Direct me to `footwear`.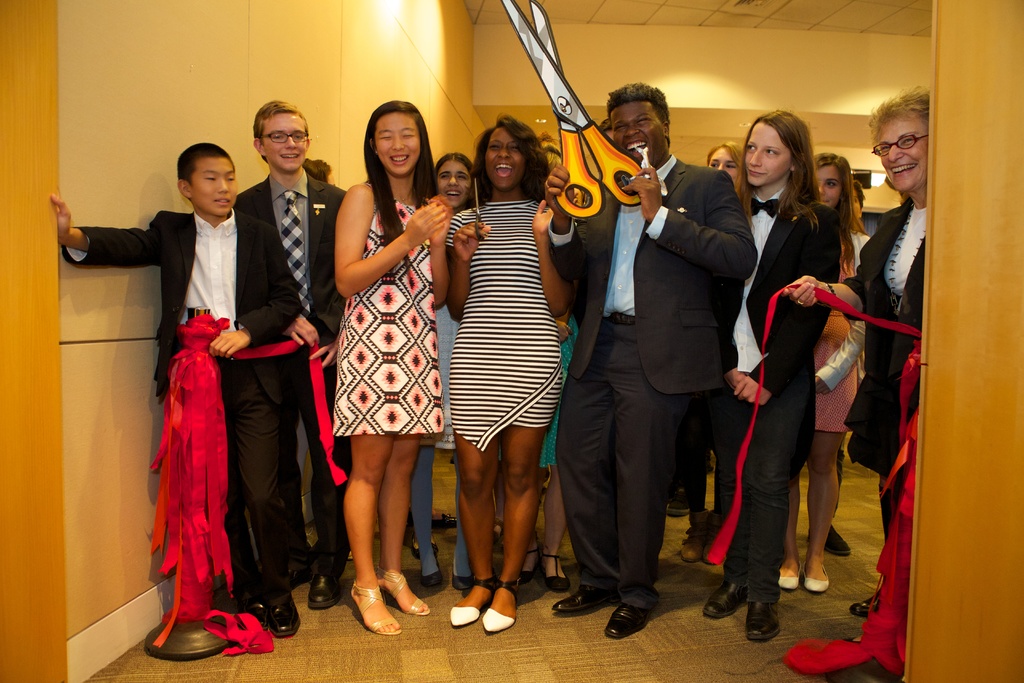
Direction: detection(235, 589, 268, 627).
